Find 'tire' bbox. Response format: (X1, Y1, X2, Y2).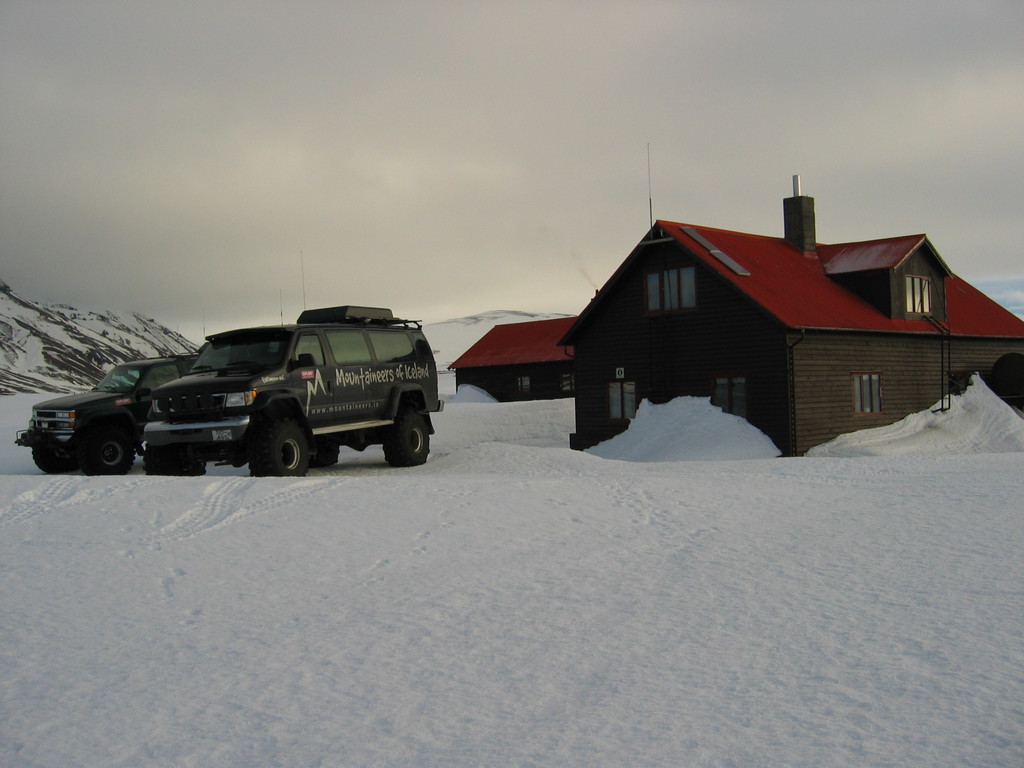
(141, 440, 212, 477).
